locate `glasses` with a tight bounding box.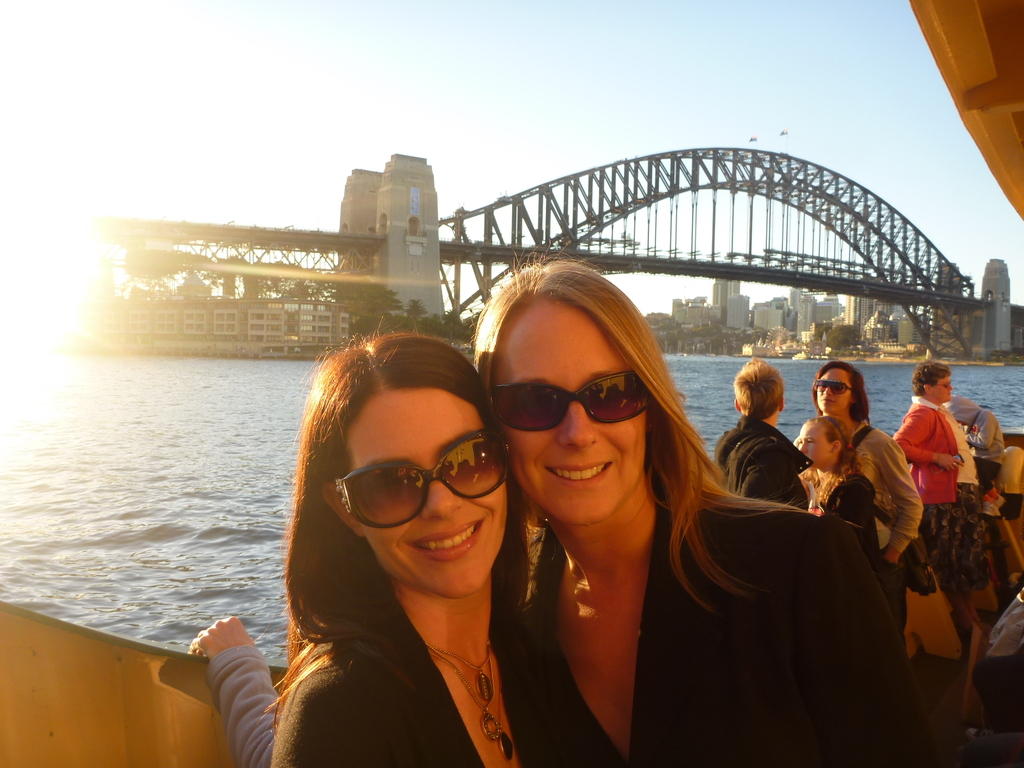
x1=486, y1=373, x2=655, y2=436.
